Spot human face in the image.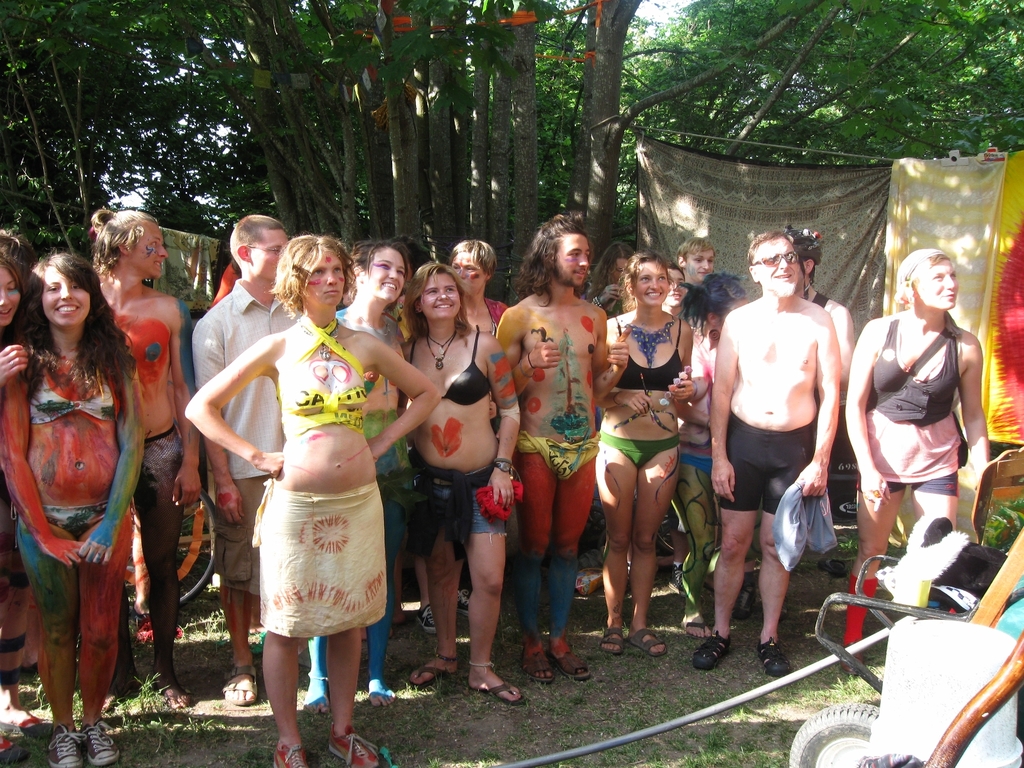
human face found at <bbox>0, 264, 35, 331</bbox>.
